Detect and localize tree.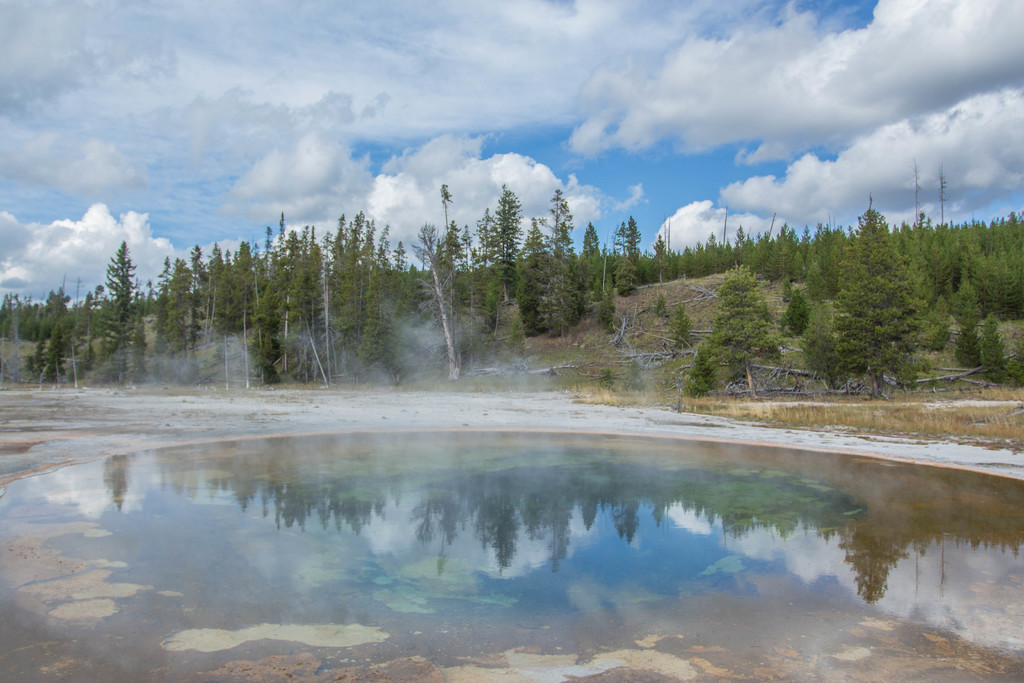
Localized at crop(707, 264, 785, 395).
